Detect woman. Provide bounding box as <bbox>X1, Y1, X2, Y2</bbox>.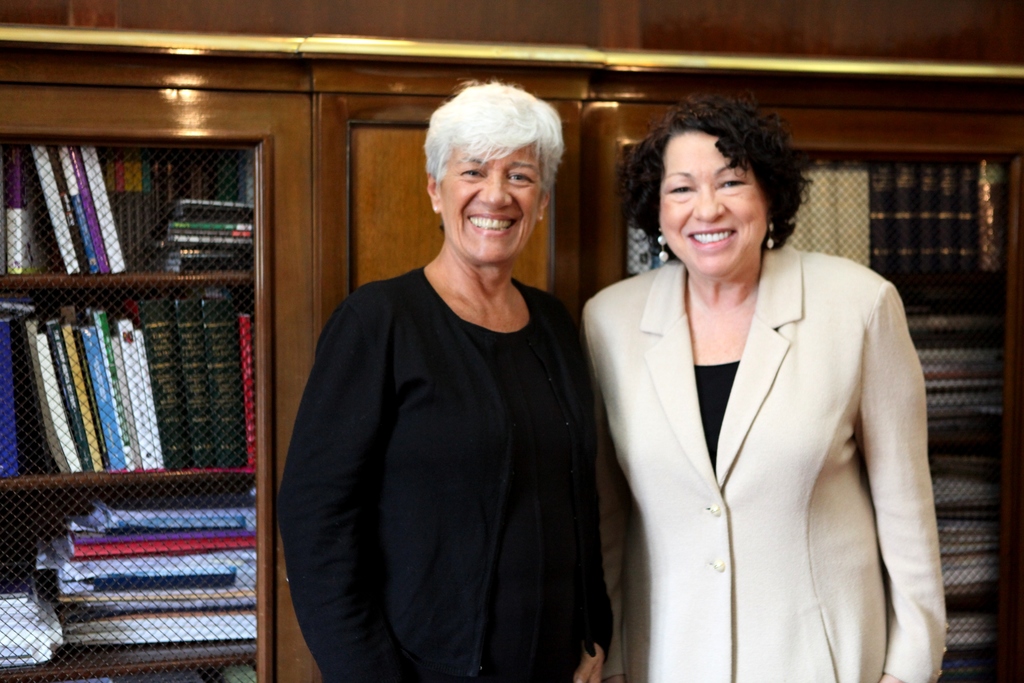
<bbox>558, 103, 933, 682</bbox>.
